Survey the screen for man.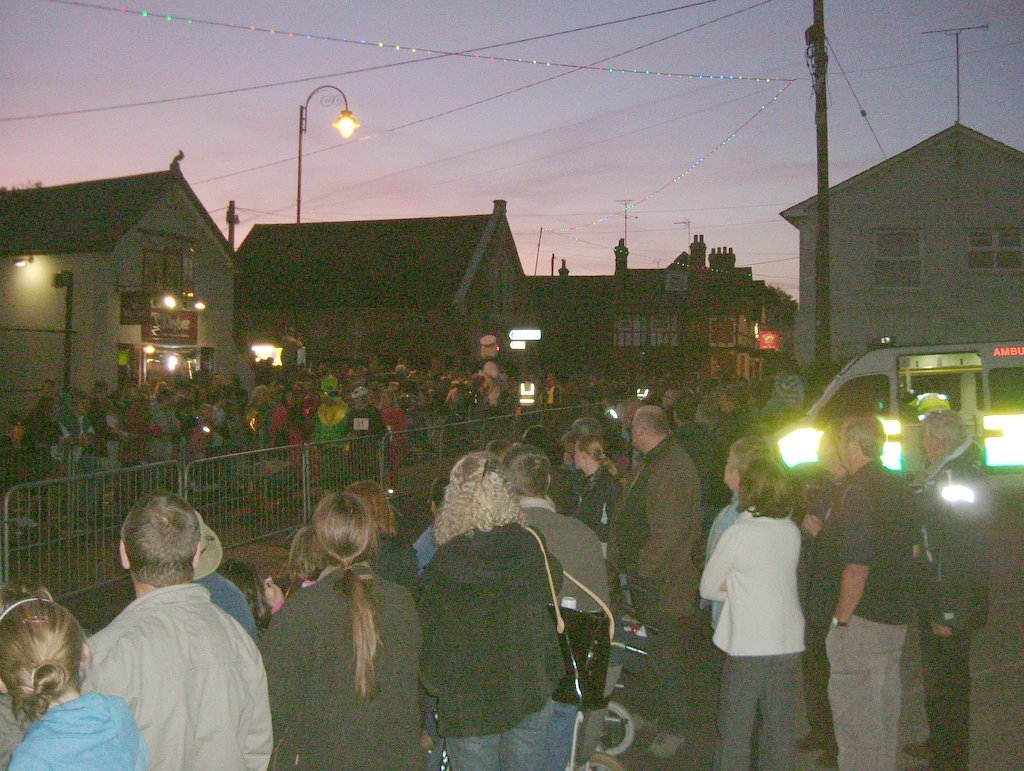
Survey found: [x1=600, y1=404, x2=700, y2=757].
